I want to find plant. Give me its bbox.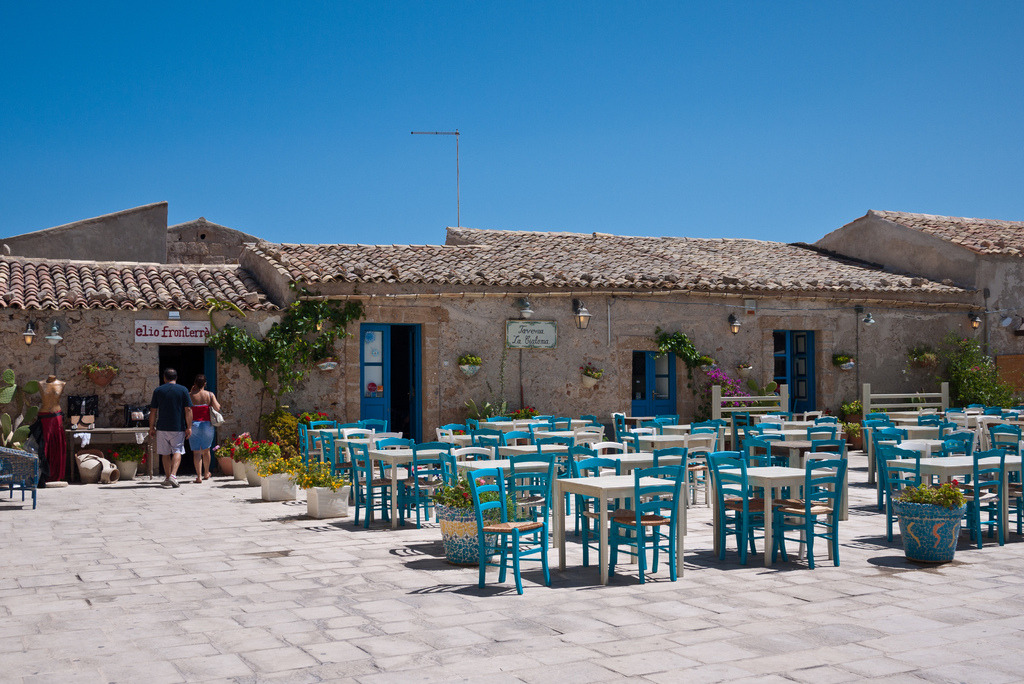
BBox(483, 341, 515, 415).
